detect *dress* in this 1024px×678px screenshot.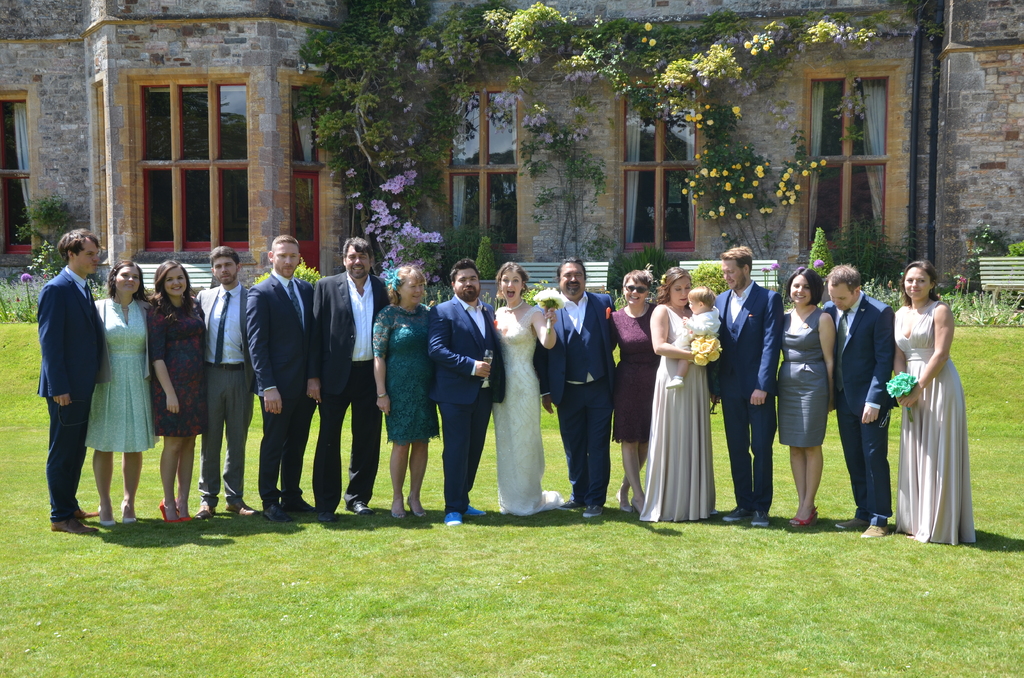
Detection: <bbox>84, 302, 157, 451</bbox>.
